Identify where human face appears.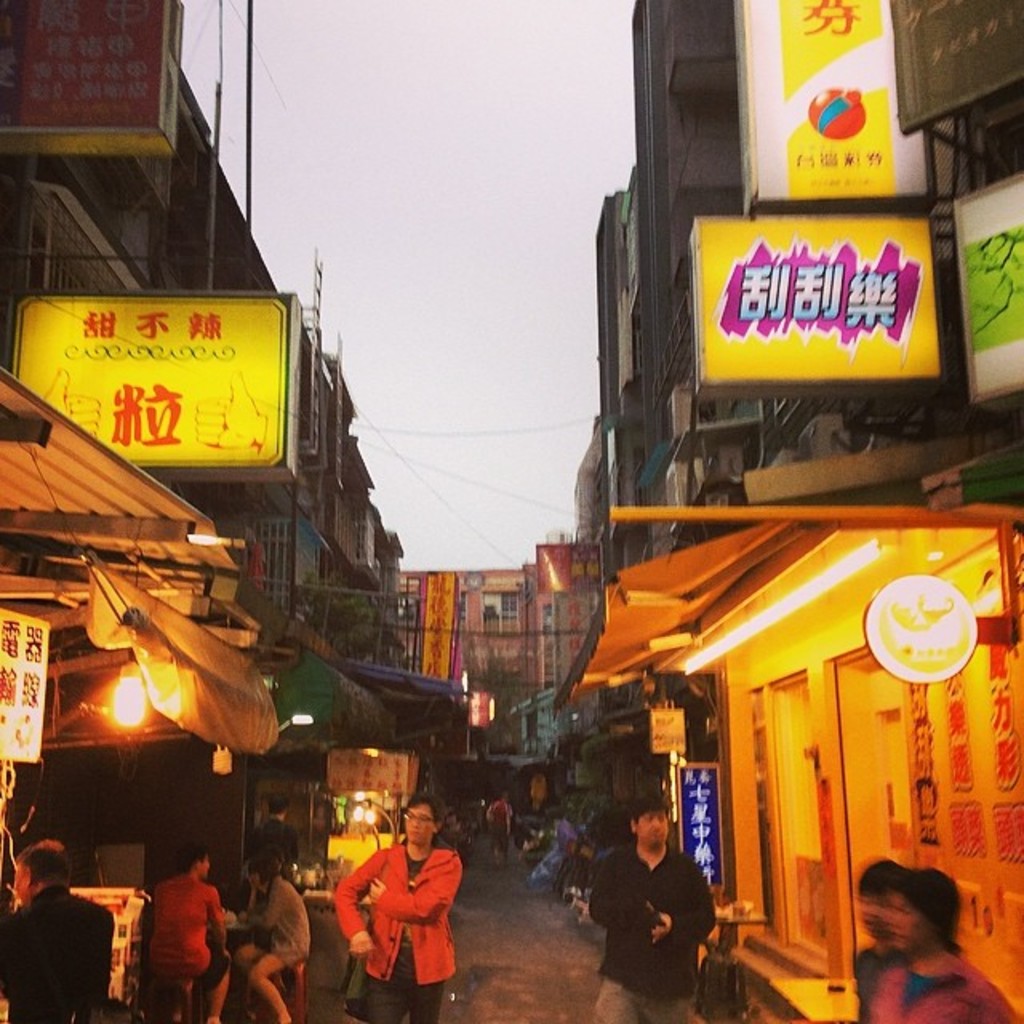
Appears at (x1=638, y1=811, x2=669, y2=845).
